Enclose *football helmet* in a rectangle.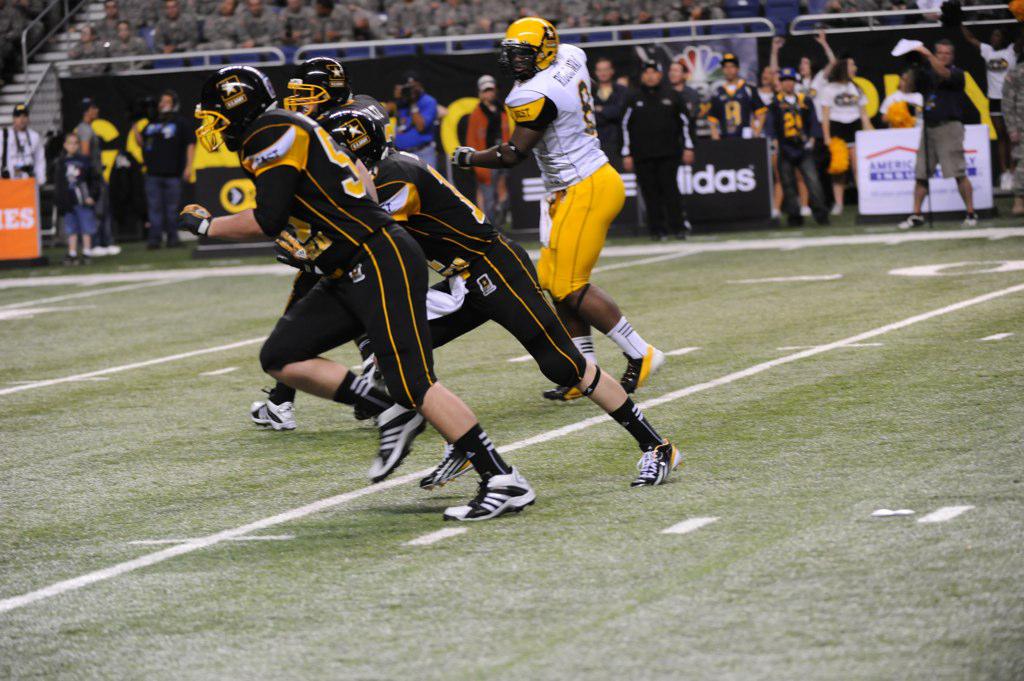
crop(501, 15, 560, 81).
